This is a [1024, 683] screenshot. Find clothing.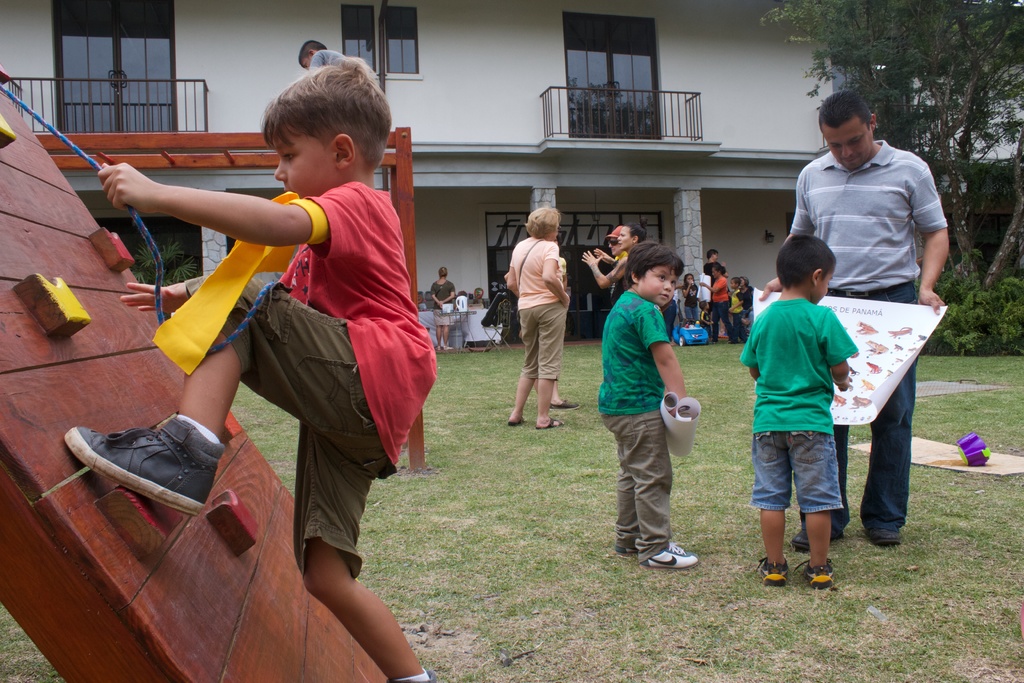
Bounding box: region(730, 288, 744, 339).
